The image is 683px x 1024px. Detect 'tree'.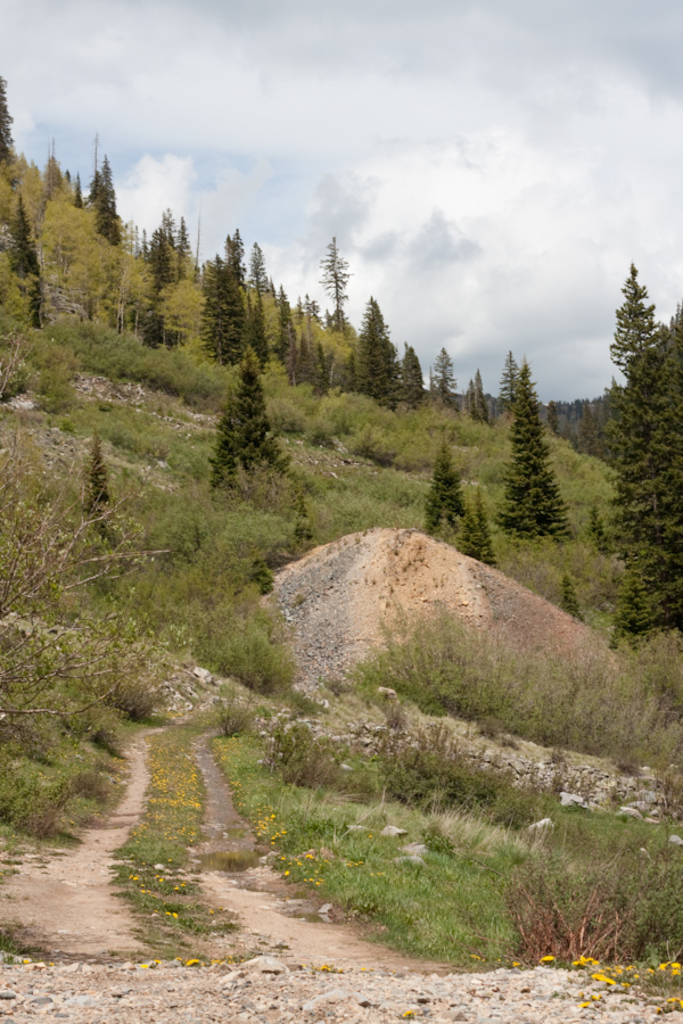
Detection: [x1=459, y1=499, x2=489, y2=569].
